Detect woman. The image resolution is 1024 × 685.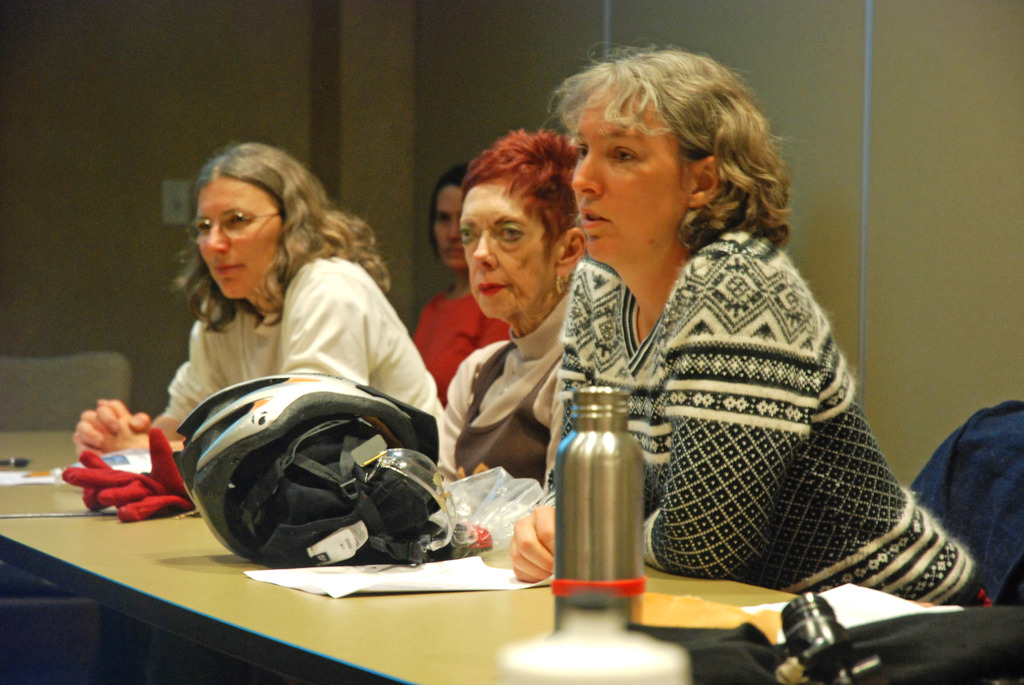
x1=511, y1=45, x2=1000, y2=613.
